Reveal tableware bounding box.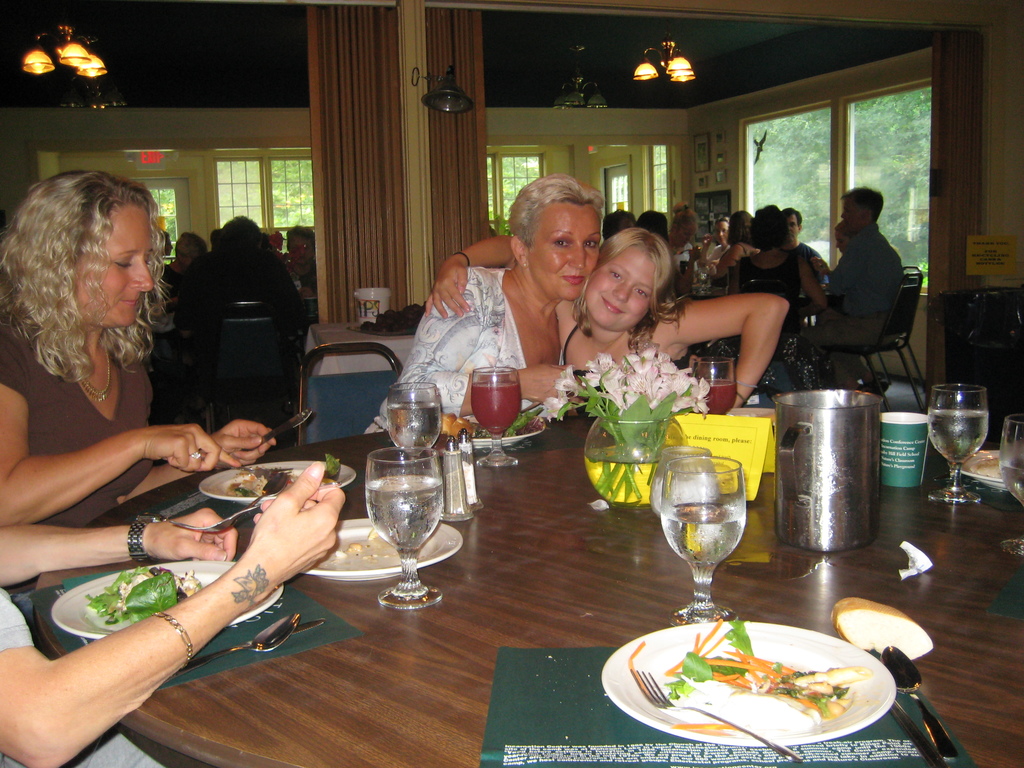
Revealed: <bbox>51, 559, 278, 640</bbox>.
